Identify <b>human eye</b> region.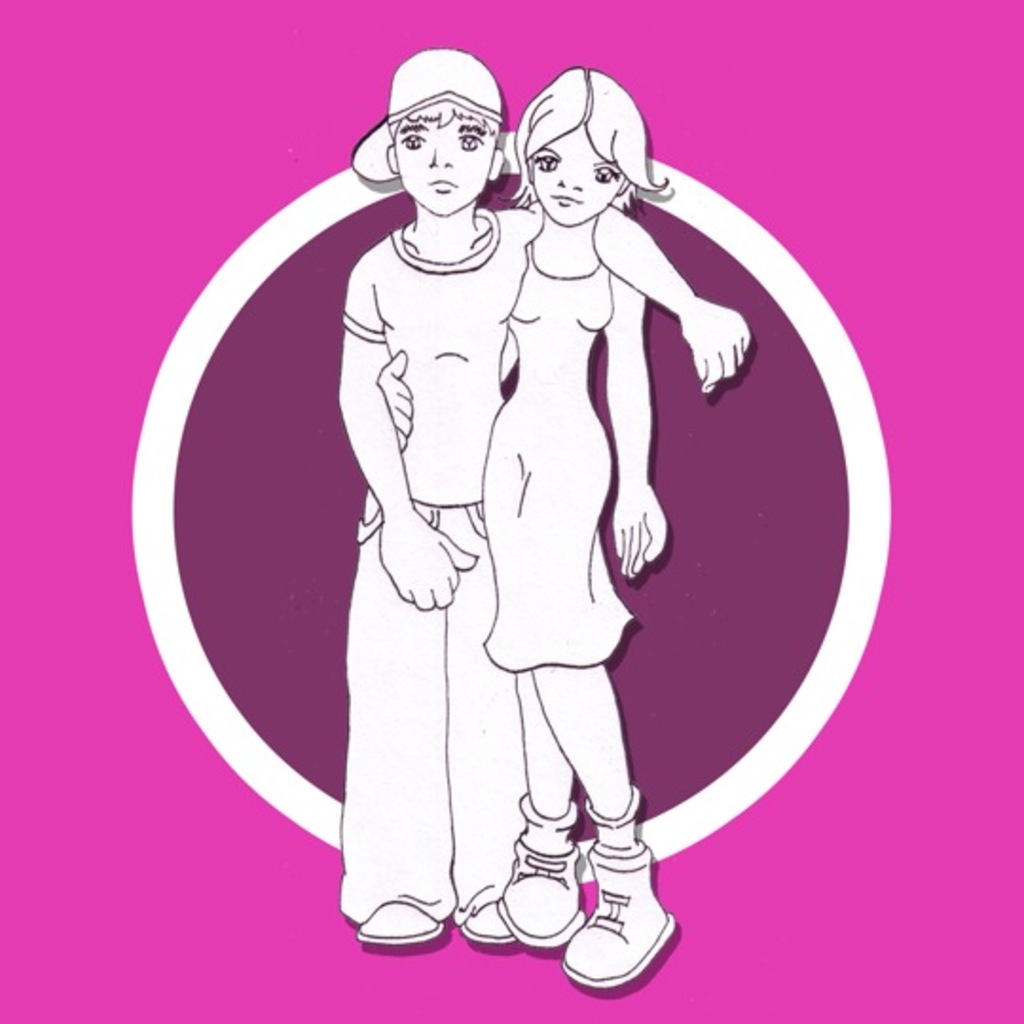
Region: box(531, 144, 559, 167).
